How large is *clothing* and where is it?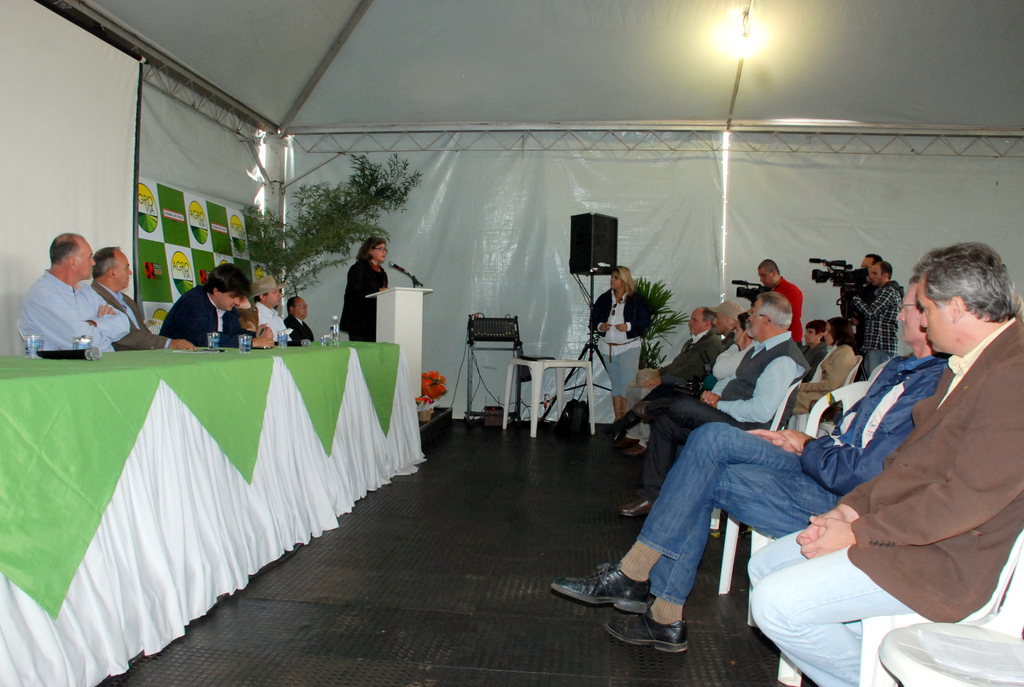
Bounding box: select_region(340, 260, 391, 338).
